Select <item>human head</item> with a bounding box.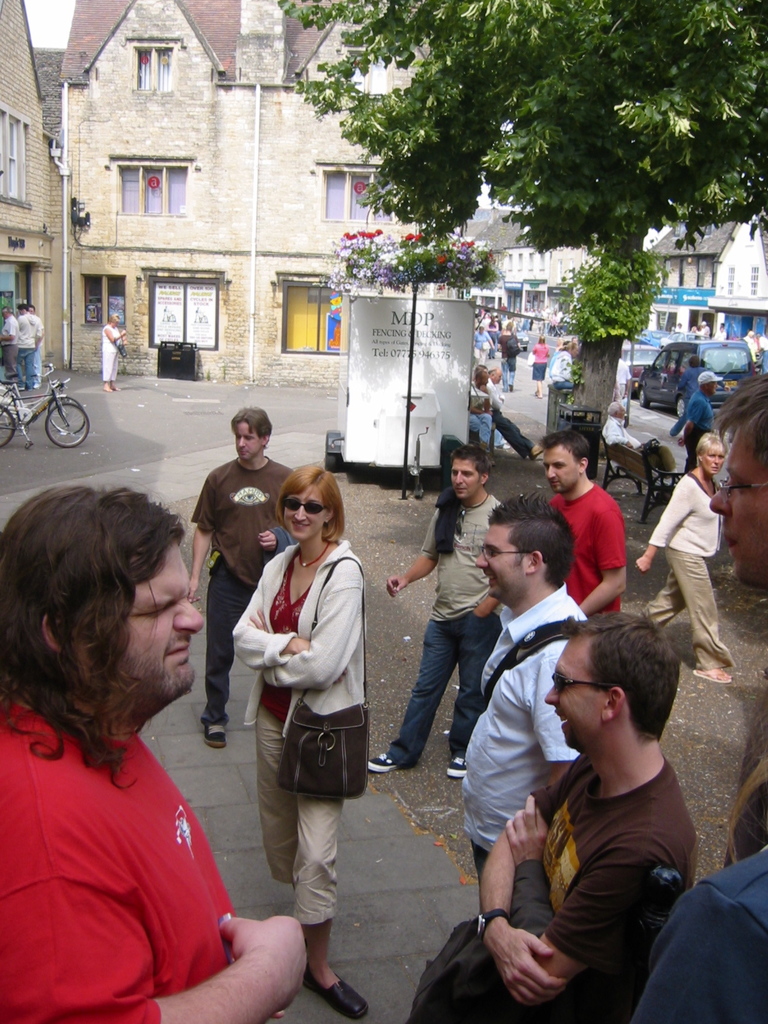
0, 477, 204, 725.
